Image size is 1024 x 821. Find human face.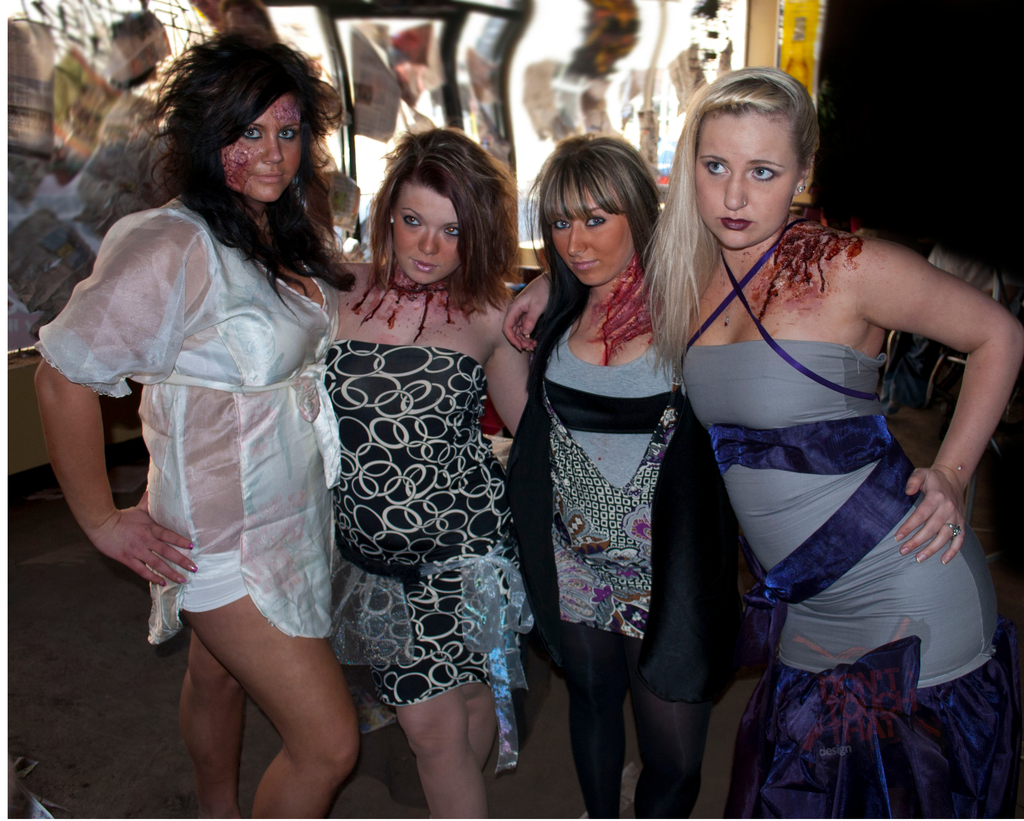
395, 180, 454, 299.
